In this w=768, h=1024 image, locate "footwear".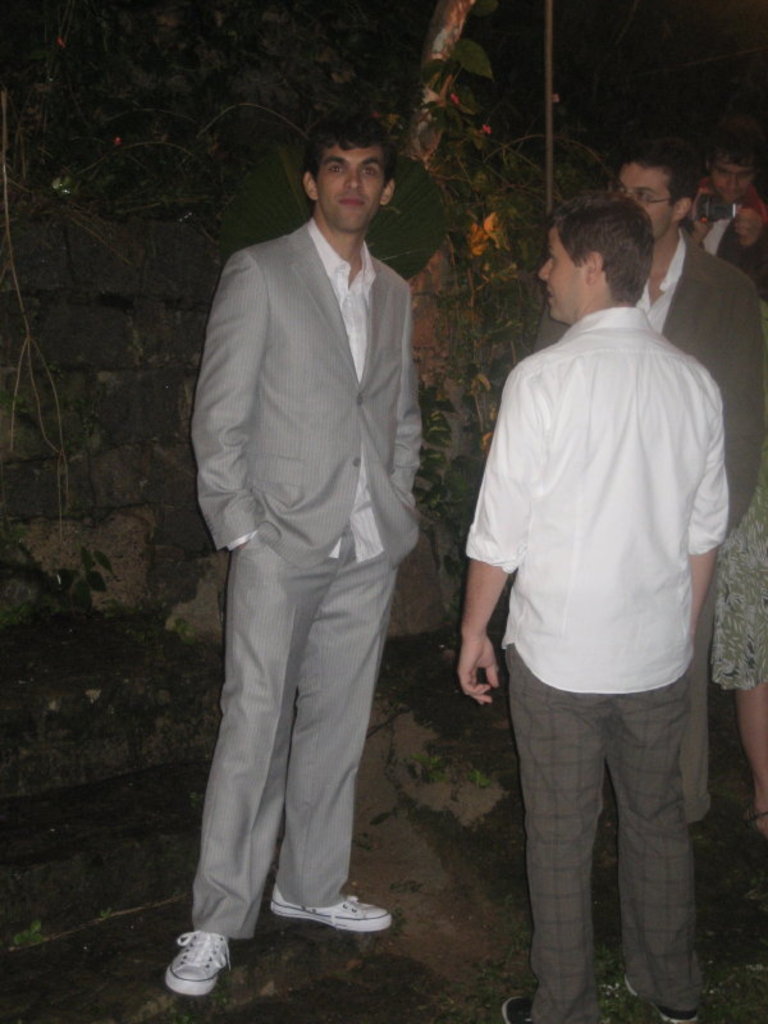
Bounding box: left=616, top=960, right=705, bottom=1023.
